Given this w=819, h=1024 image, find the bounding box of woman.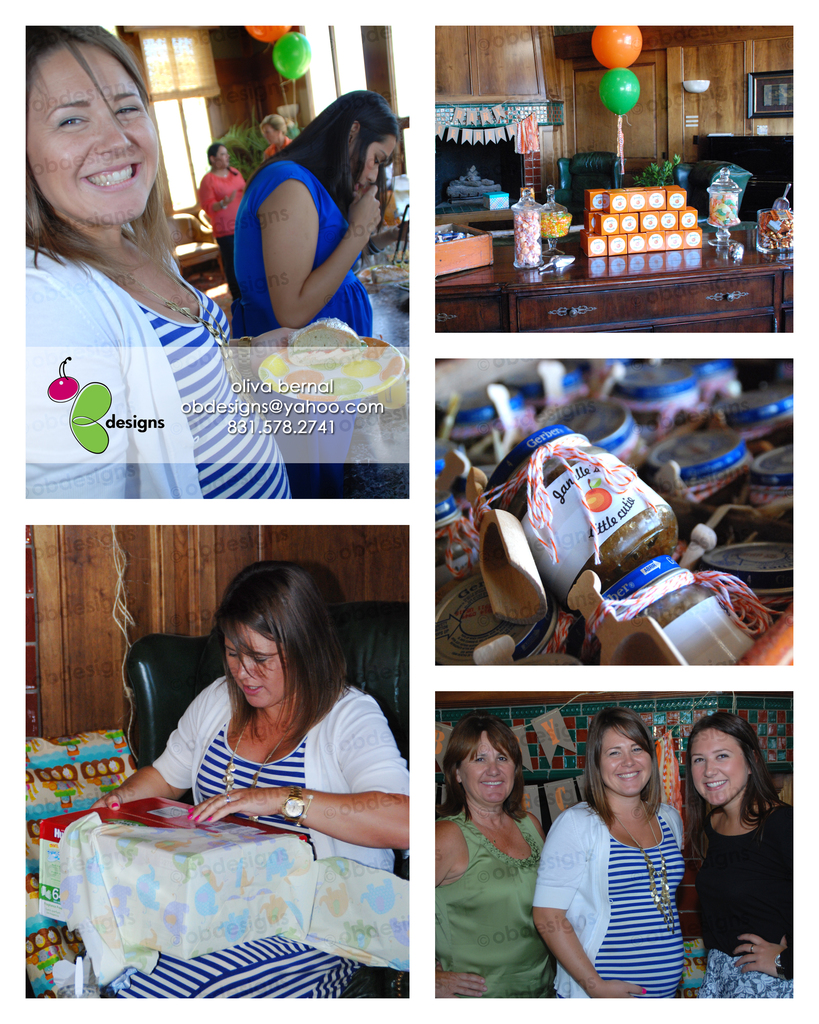
pyautogui.locateOnScreen(85, 560, 409, 998).
